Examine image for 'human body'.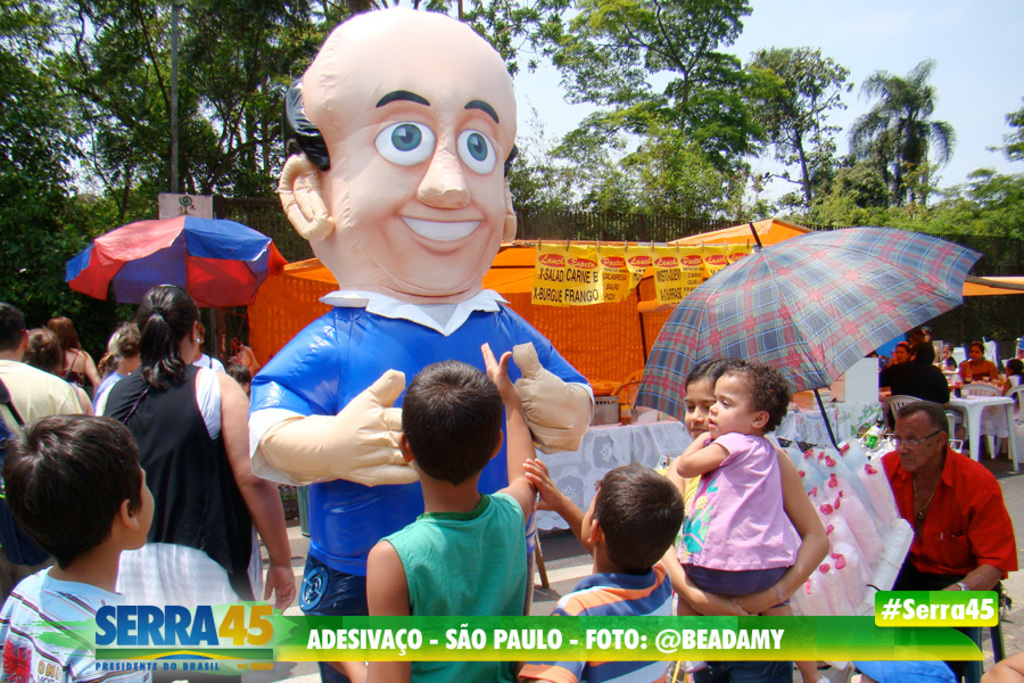
Examination result: l=324, t=340, r=536, b=682.
